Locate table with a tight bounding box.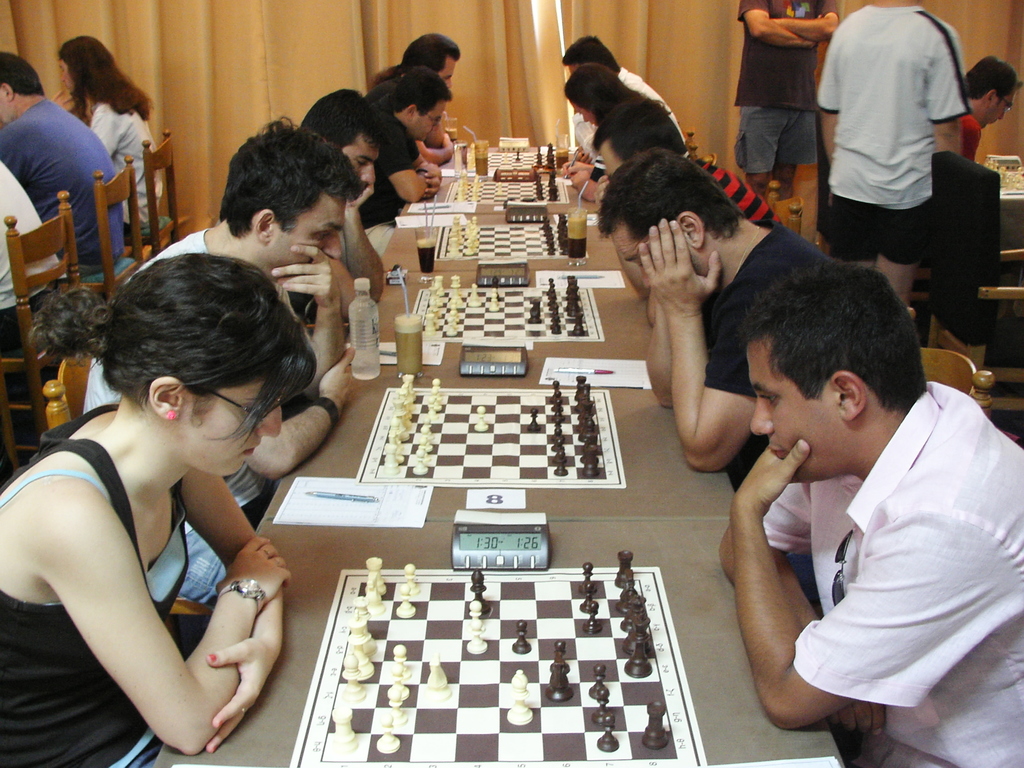
pyautogui.locateOnScreen(385, 147, 624, 269).
